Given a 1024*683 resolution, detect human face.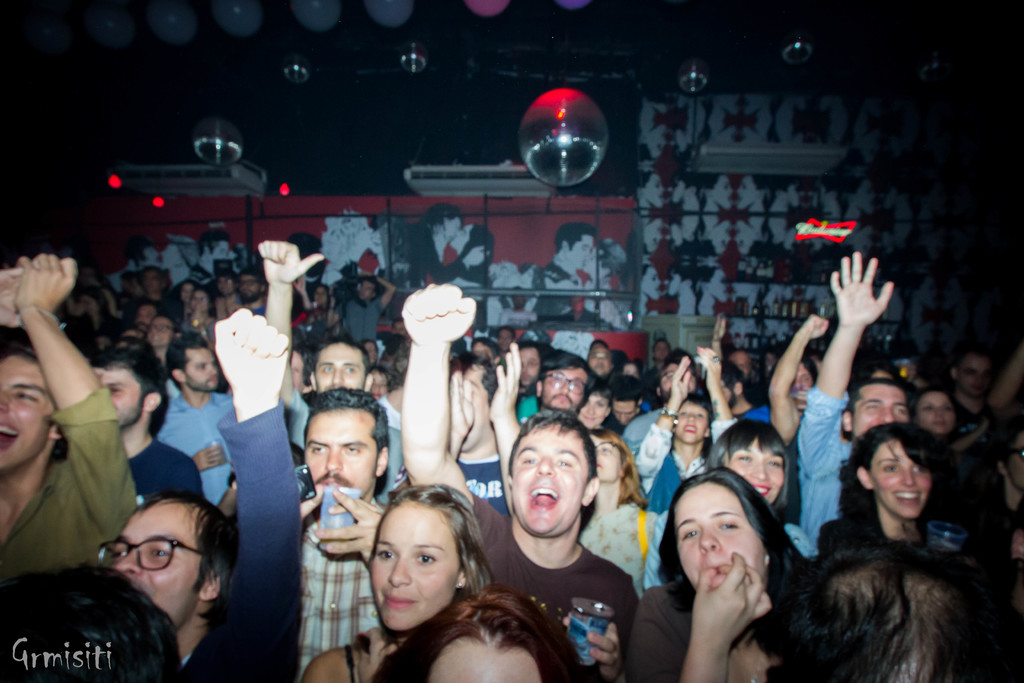
left=290, top=349, right=305, bottom=393.
